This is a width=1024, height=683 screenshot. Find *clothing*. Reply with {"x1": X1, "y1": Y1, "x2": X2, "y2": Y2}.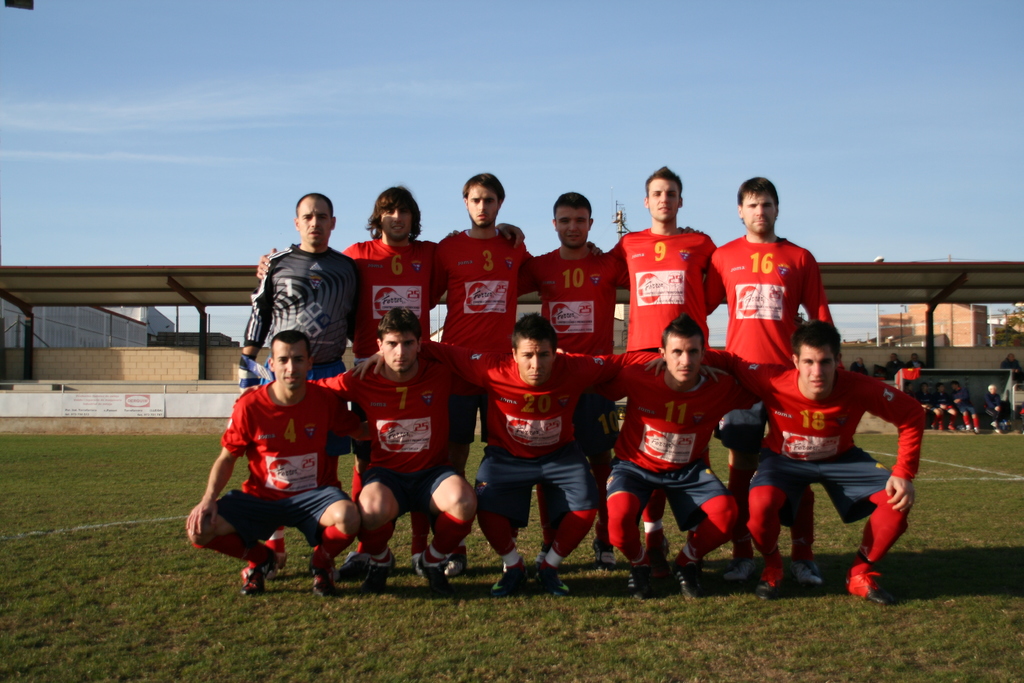
{"x1": 332, "y1": 241, "x2": 456, "y2": 379}.
